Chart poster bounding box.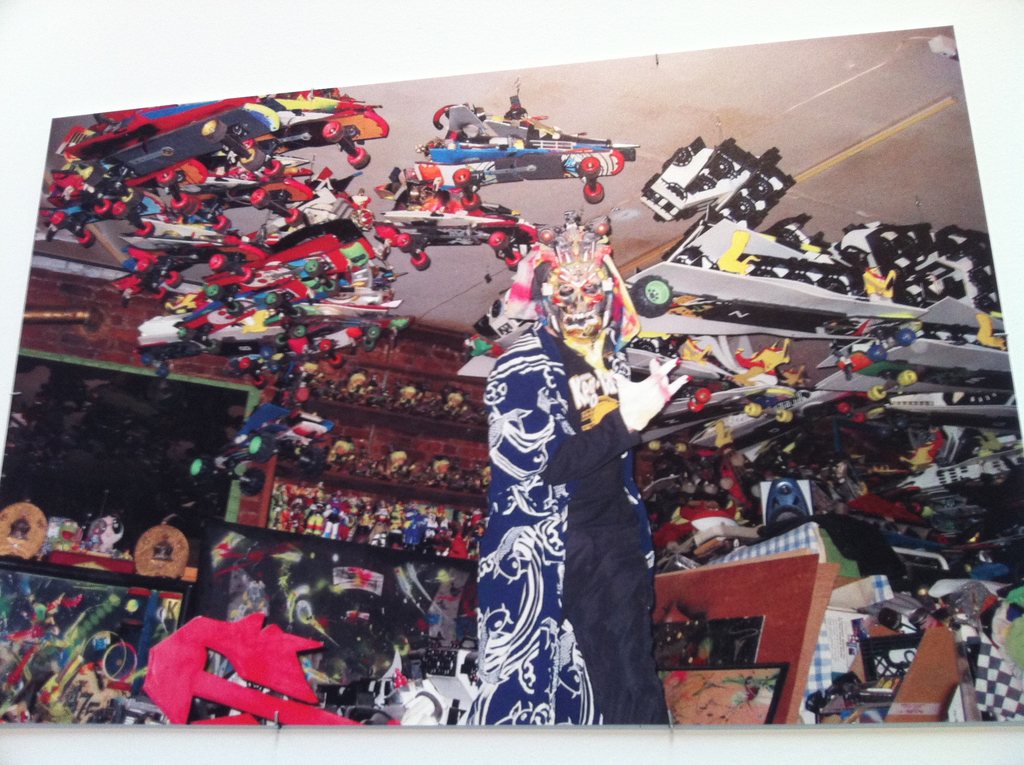
Charted: x1=0, y1=0, x2=1023, y2=764.
